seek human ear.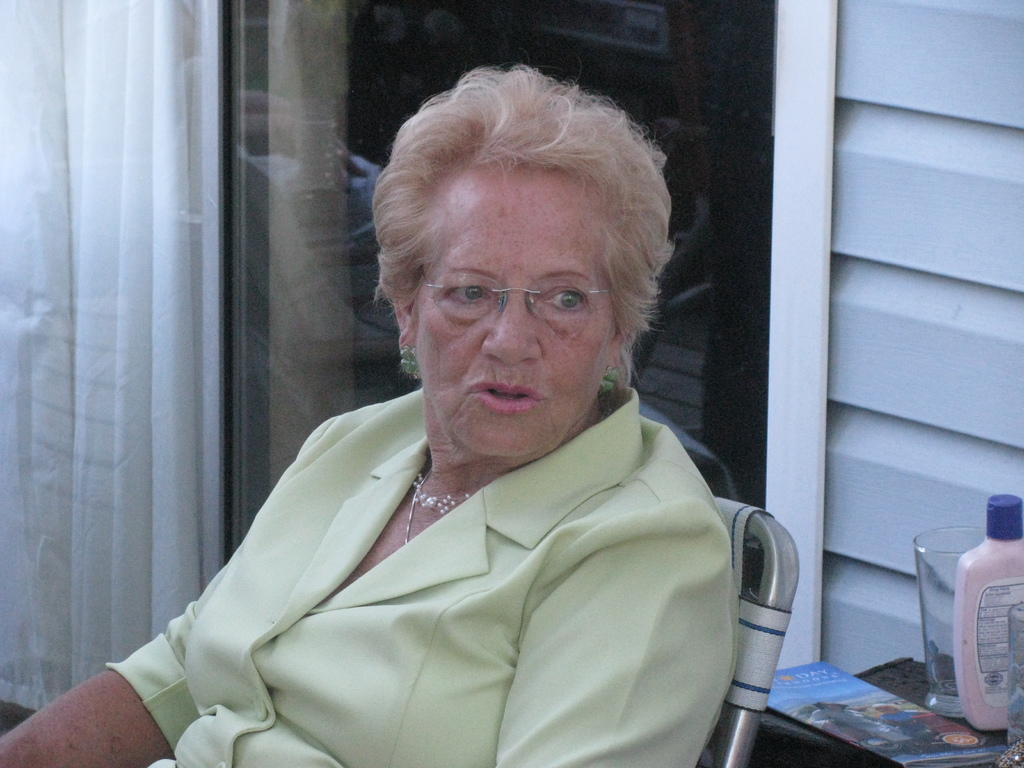
[608,329,625,369].
